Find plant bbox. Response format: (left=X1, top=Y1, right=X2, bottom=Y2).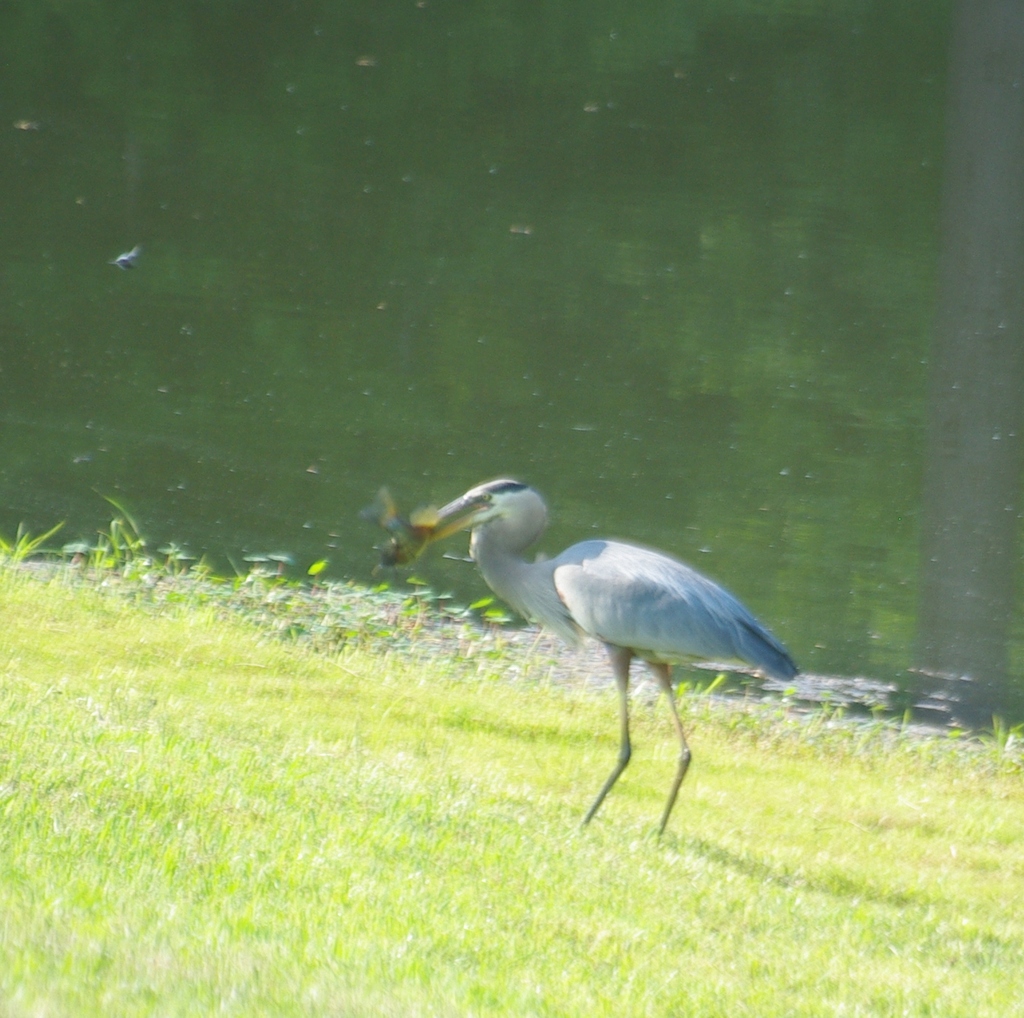
(left=161, top=541, right=189, bottom=576).
